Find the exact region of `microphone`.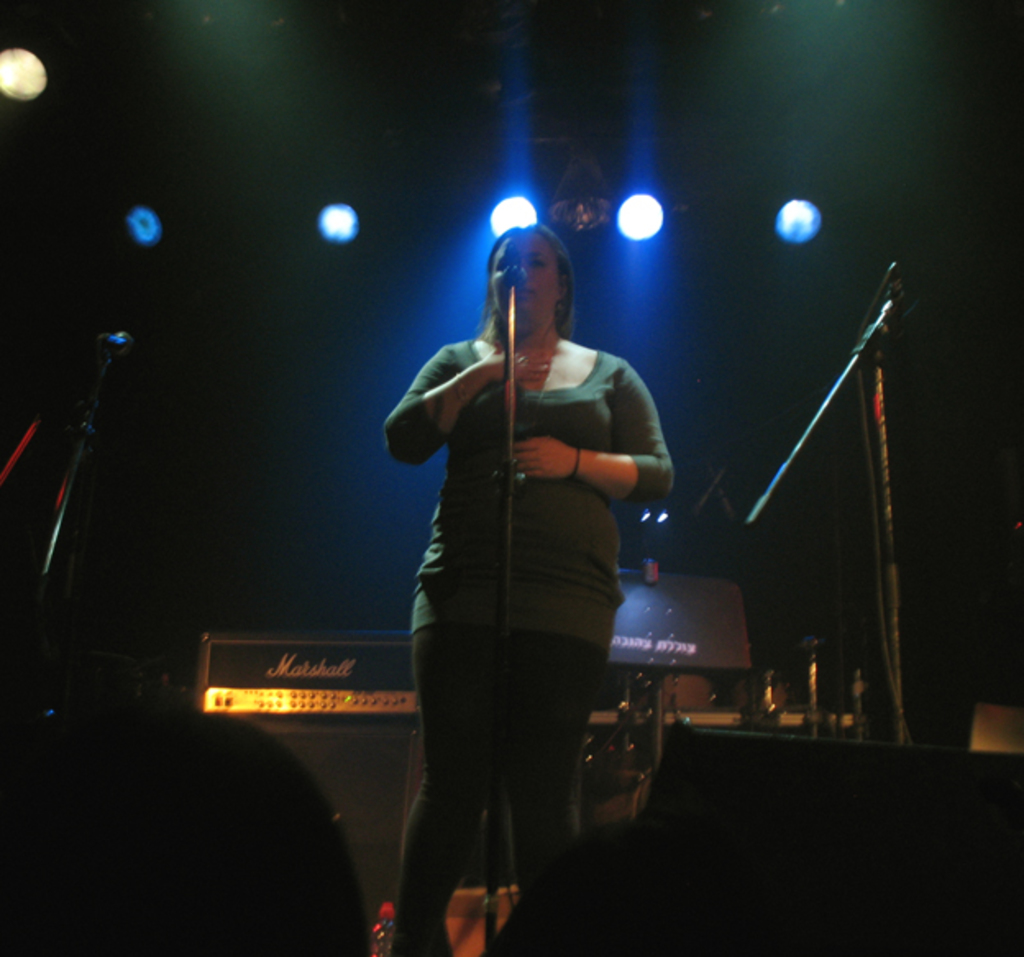
Exact region: locate(497, 238, 527, 291).
